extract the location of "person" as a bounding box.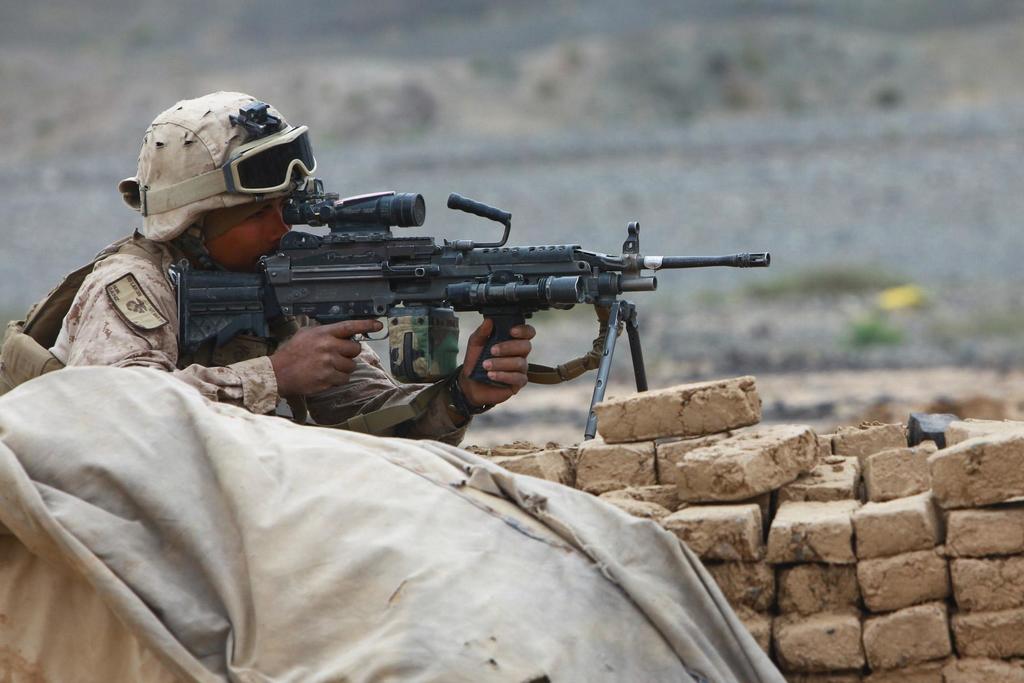
left=0, top=78, right=543, bottom=450.
